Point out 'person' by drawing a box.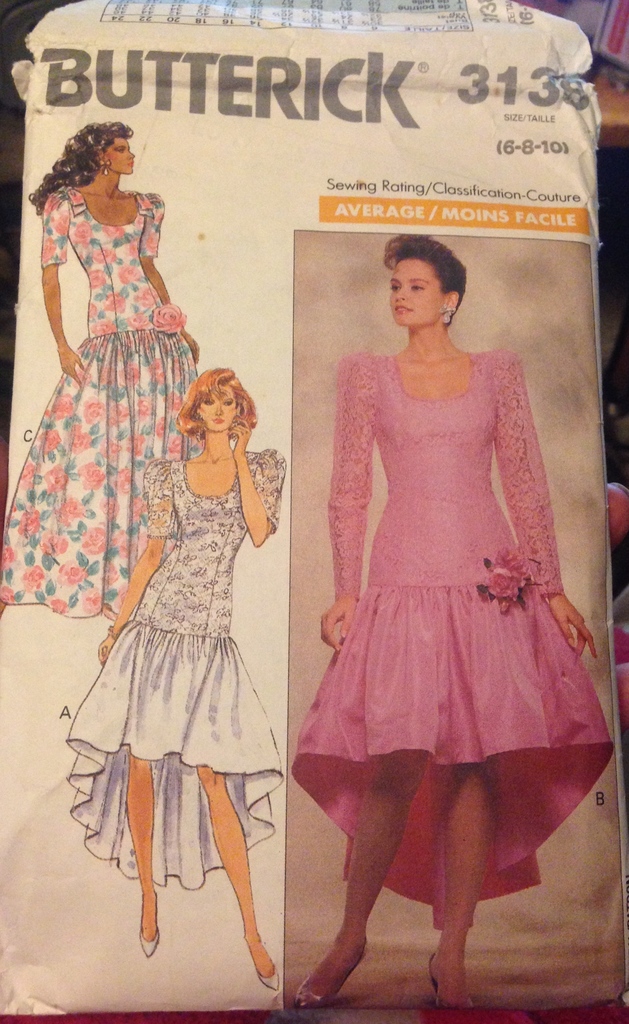
bbox=[290, 174, 589, 997].
